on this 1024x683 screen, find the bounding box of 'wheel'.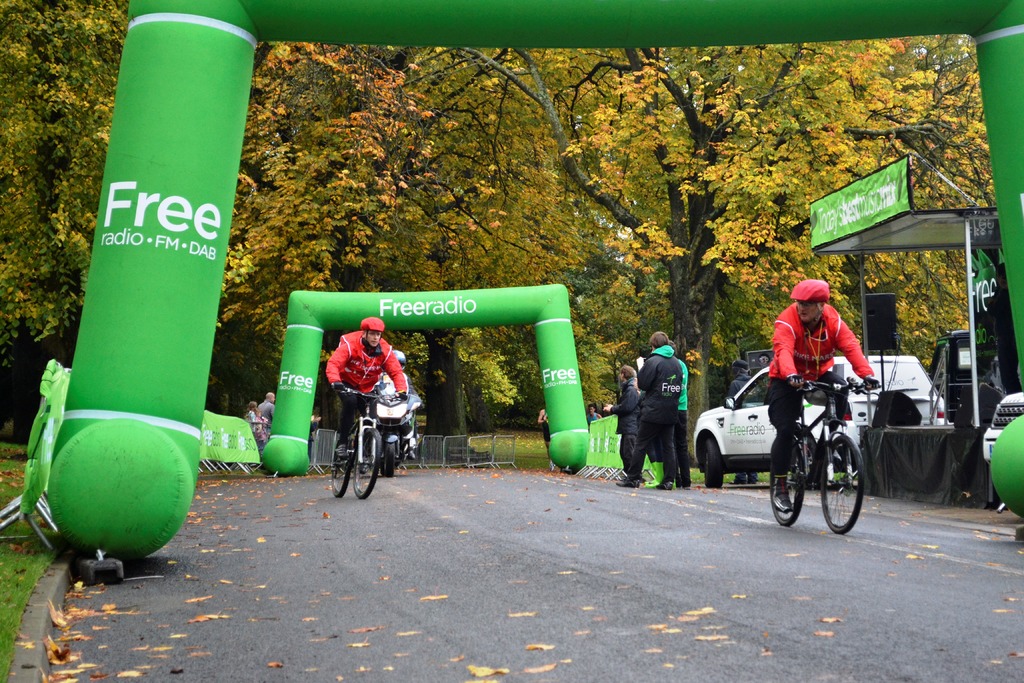
Bounding box: {"x1": 353, "y1": 427, "x2": 381, "y2": 496}.
